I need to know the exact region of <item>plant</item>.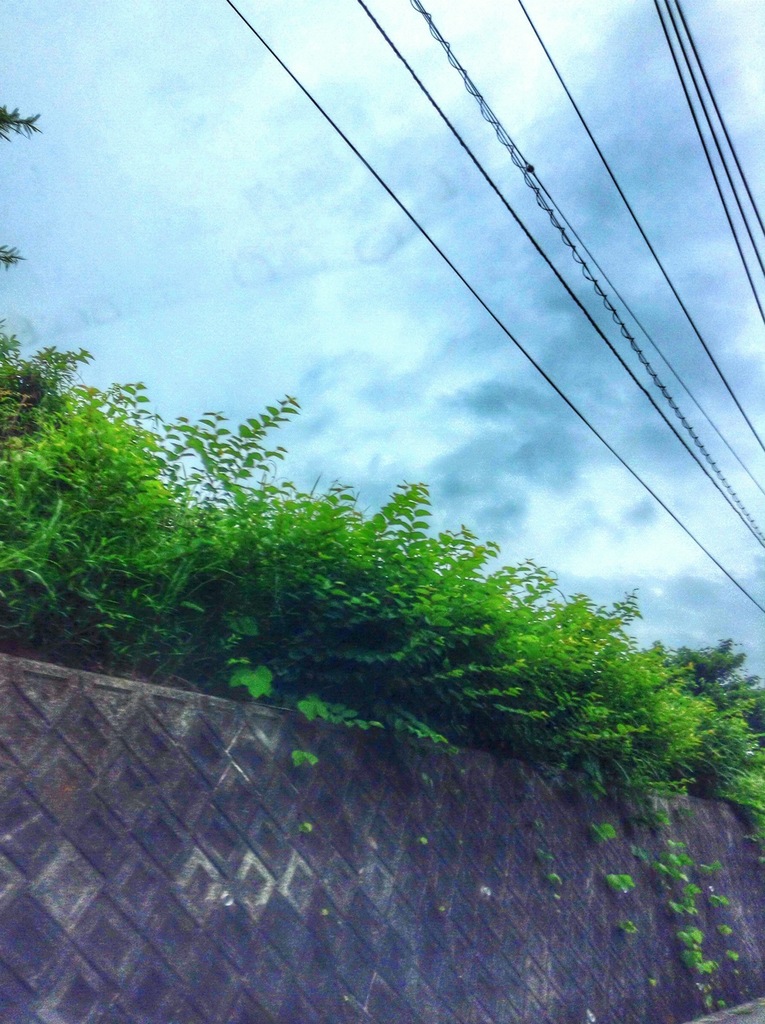
Region: select_region(549, 865, 562, 881).
